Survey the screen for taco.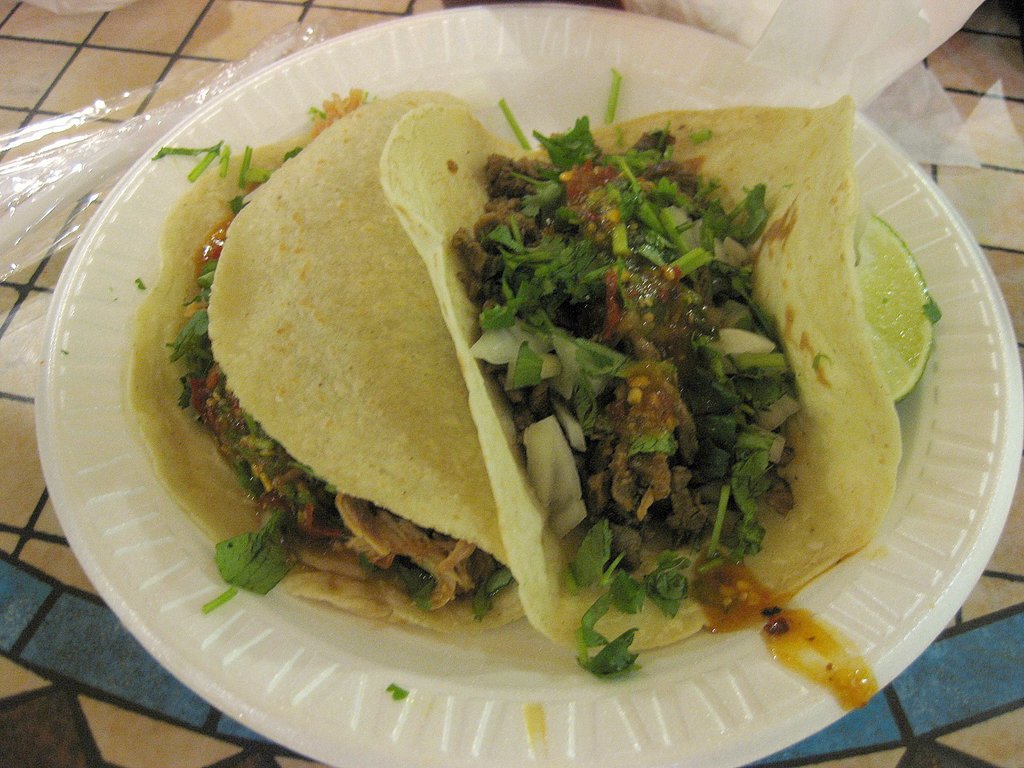
Survey found: bbox=[112, 89, 539, 642].
